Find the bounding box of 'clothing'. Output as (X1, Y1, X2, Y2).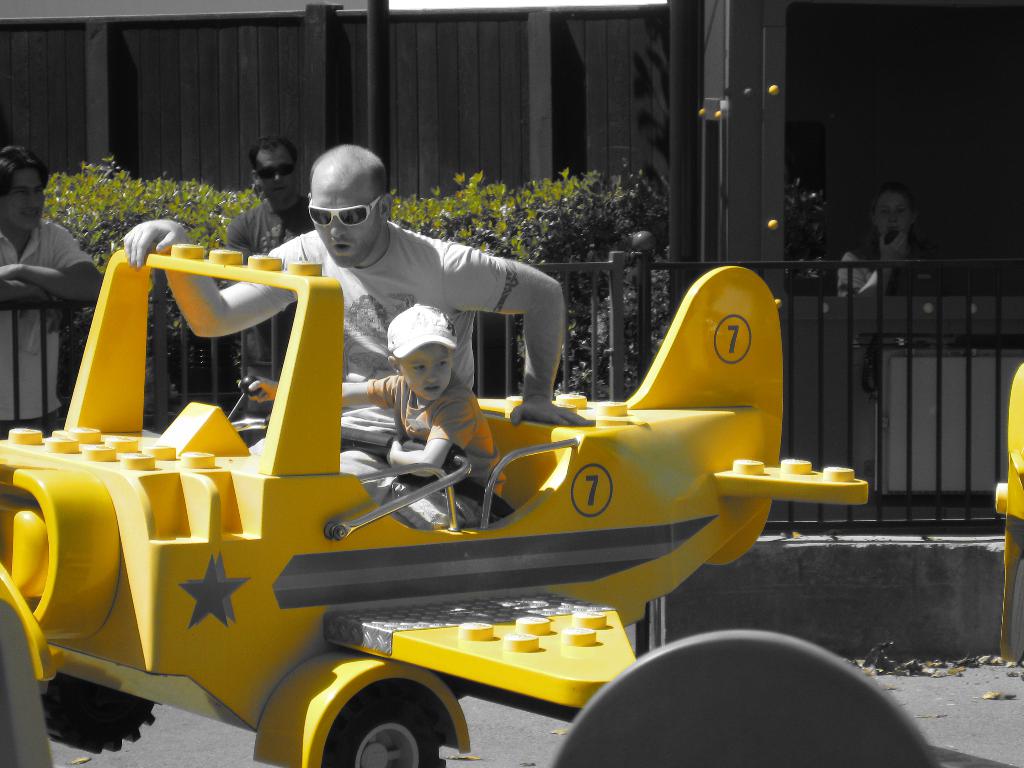
(836, 241, 947, 294).
